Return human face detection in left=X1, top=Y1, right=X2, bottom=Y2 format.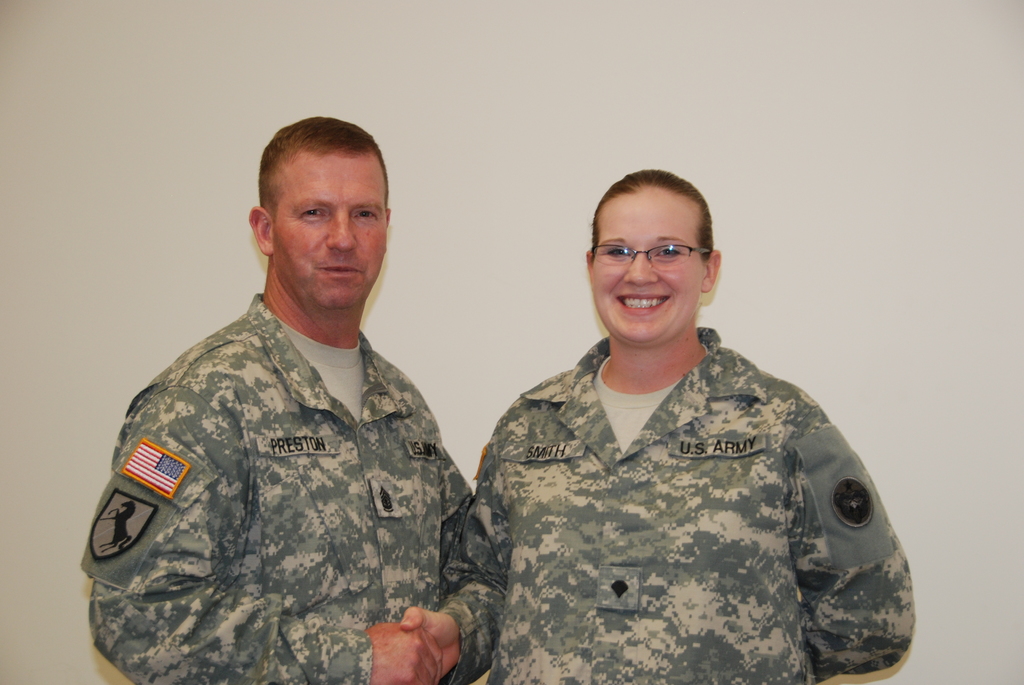
left=274, top=157, right=388, bottom=312.
